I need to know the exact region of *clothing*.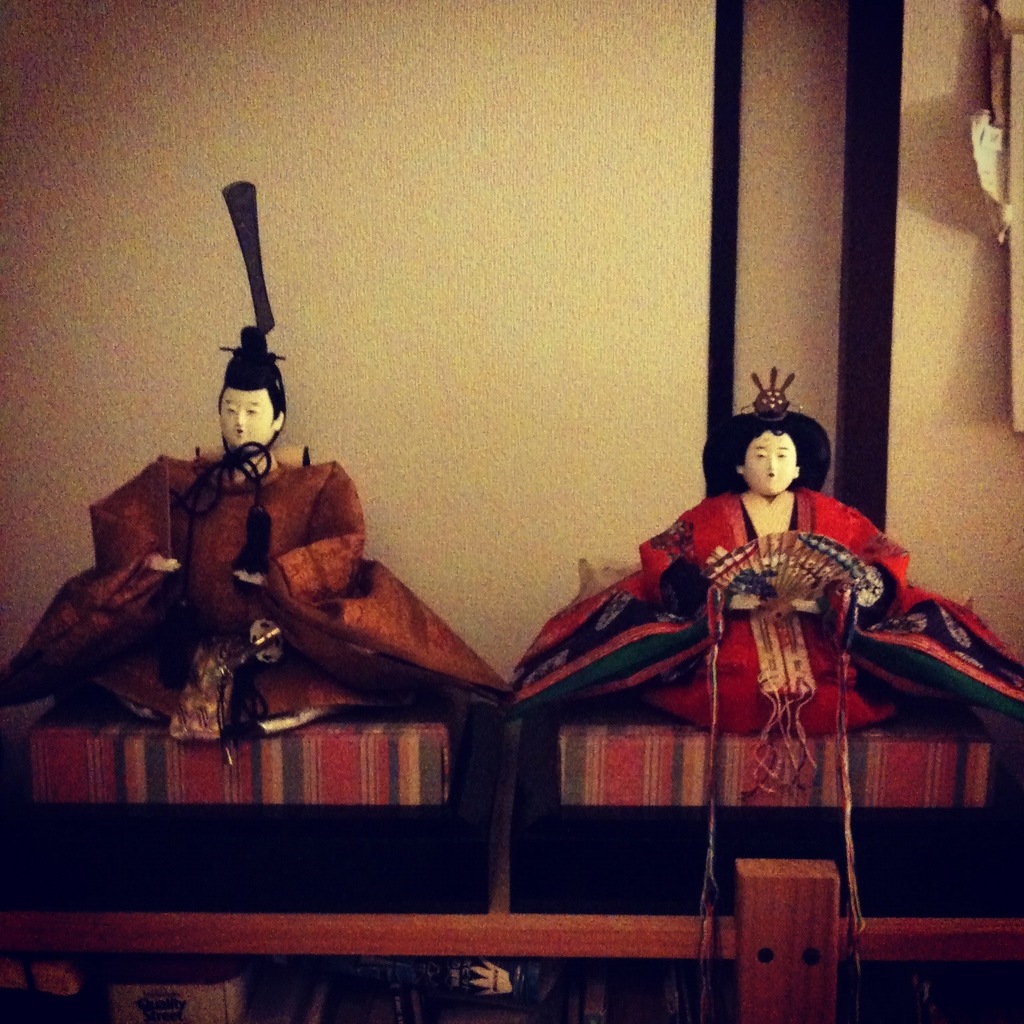
Region: 641/492/920/748.
